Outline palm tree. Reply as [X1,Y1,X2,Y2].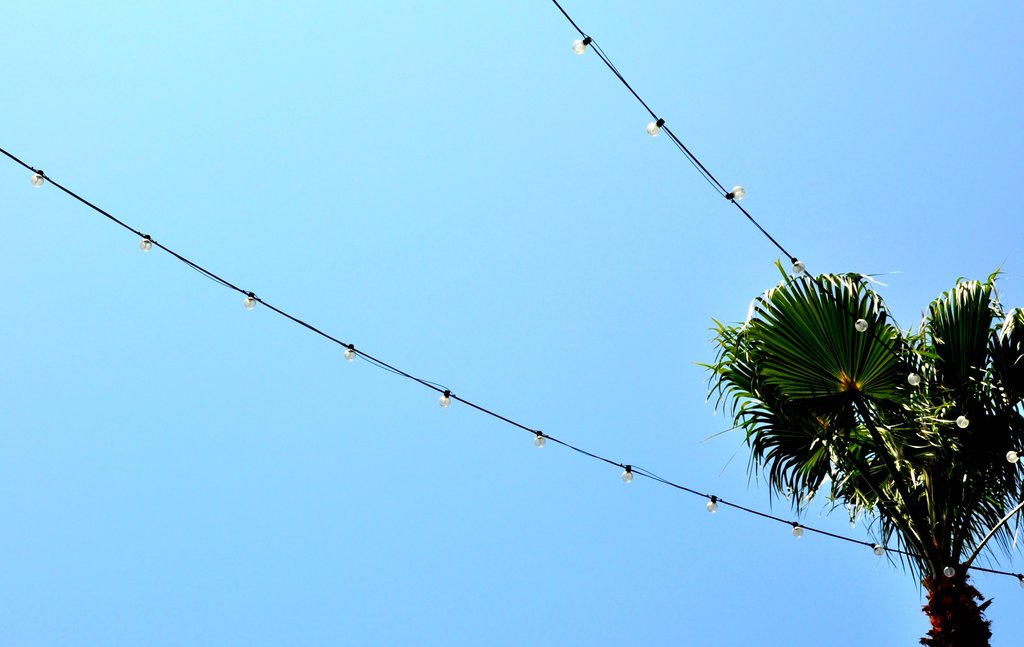
[725,273,973,632].
